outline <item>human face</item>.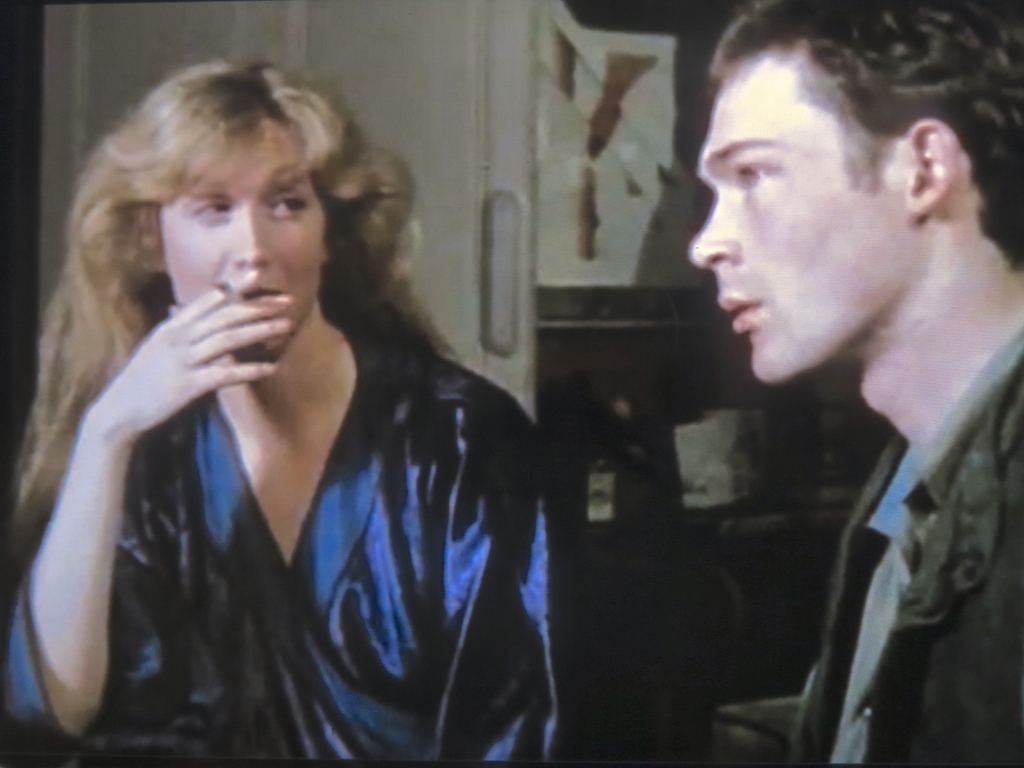
Outline: locate(689, 79, 916, 388).
